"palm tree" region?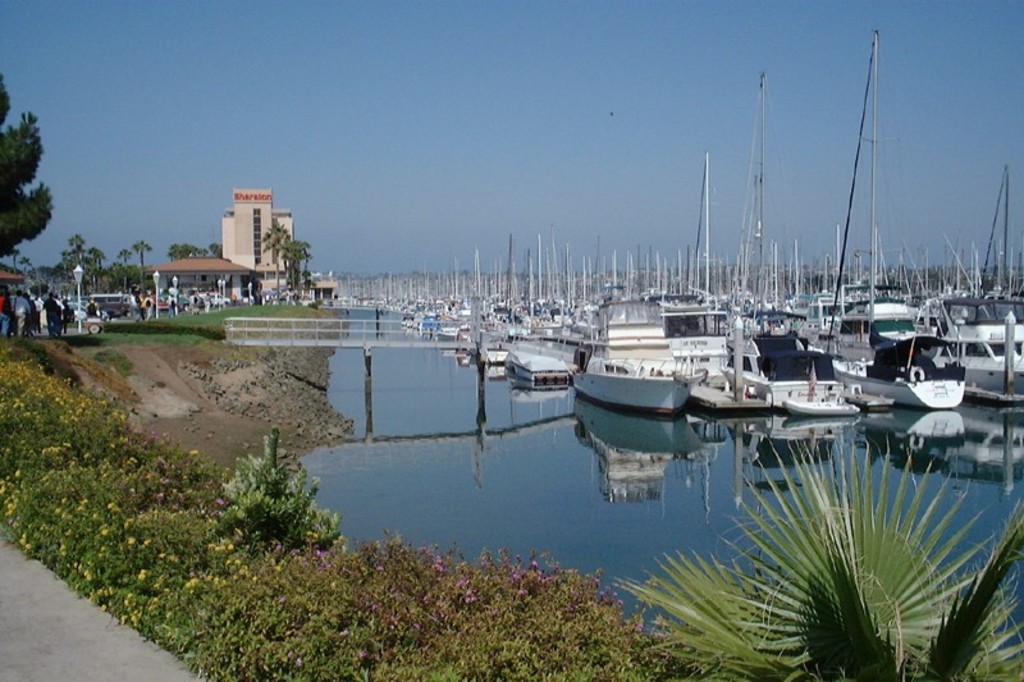
bbox(55, 239, 100, 307)
